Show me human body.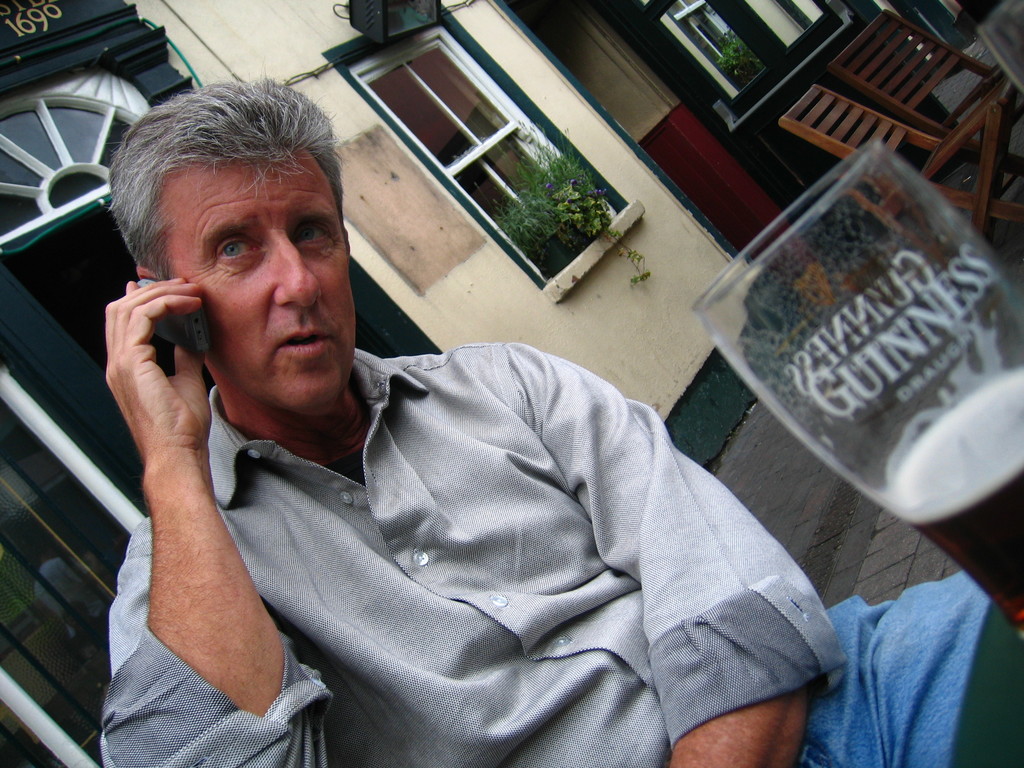
human body is here: 61, 157, 817, 767.
